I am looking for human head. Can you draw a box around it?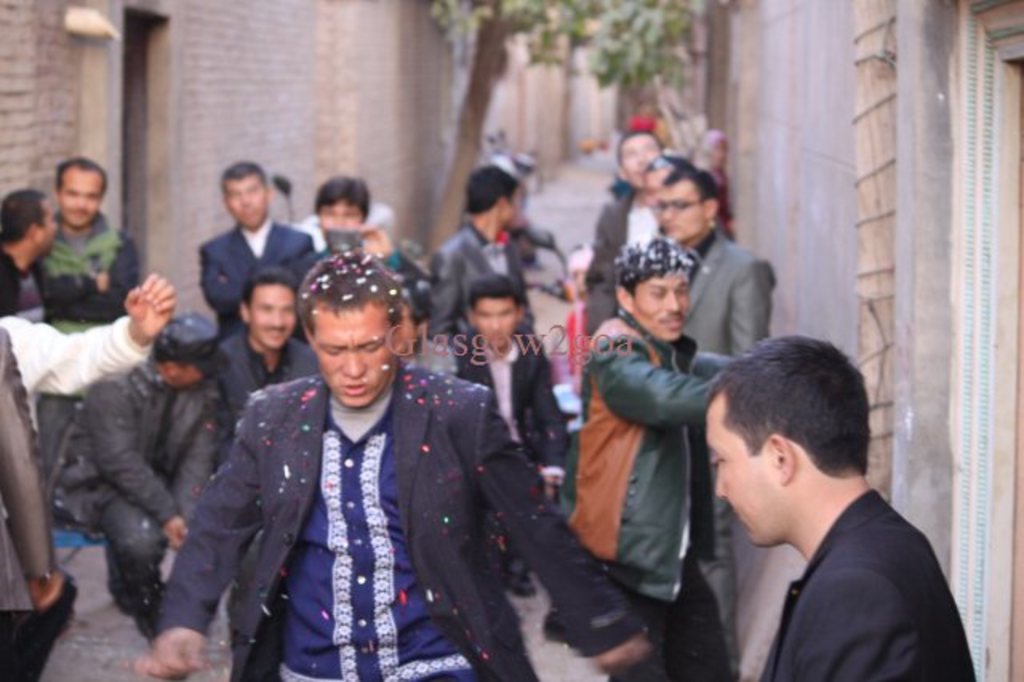
Sure, the bounding box is select_region(58, 158, 107, 229).
